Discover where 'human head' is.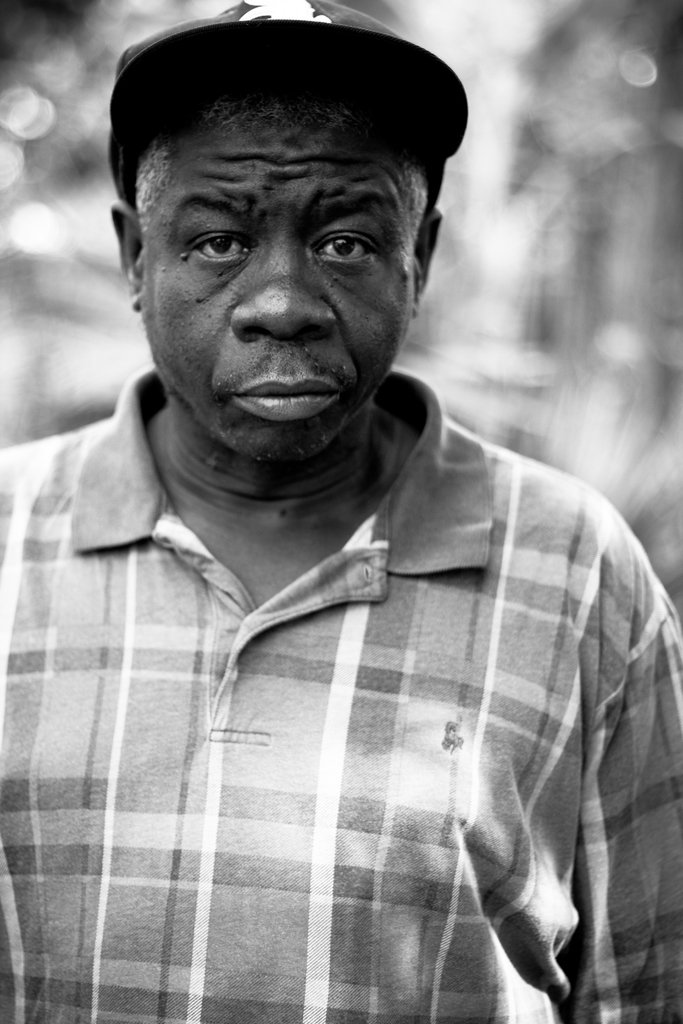
Discovered at (131, 0, 445, 420).
